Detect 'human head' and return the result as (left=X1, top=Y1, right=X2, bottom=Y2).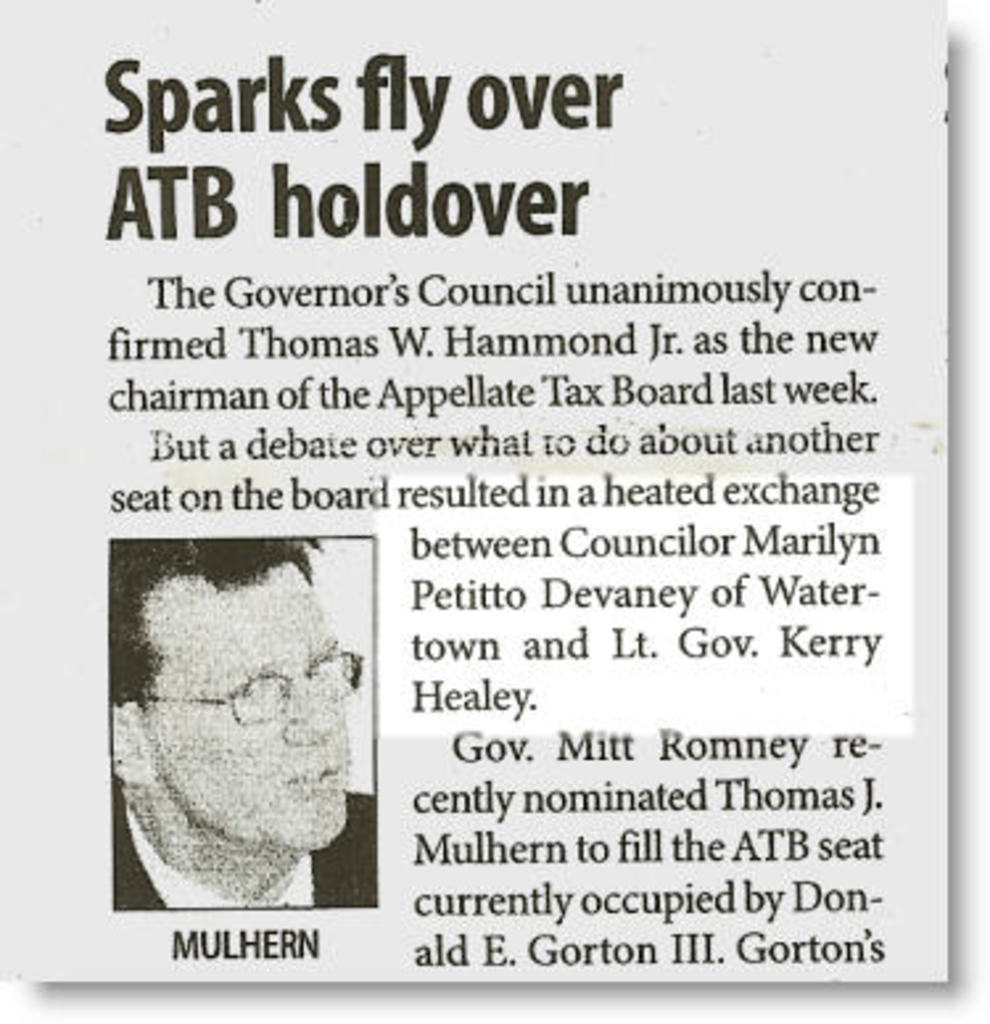
(left=106, top=536, right=354, bottom=850).
